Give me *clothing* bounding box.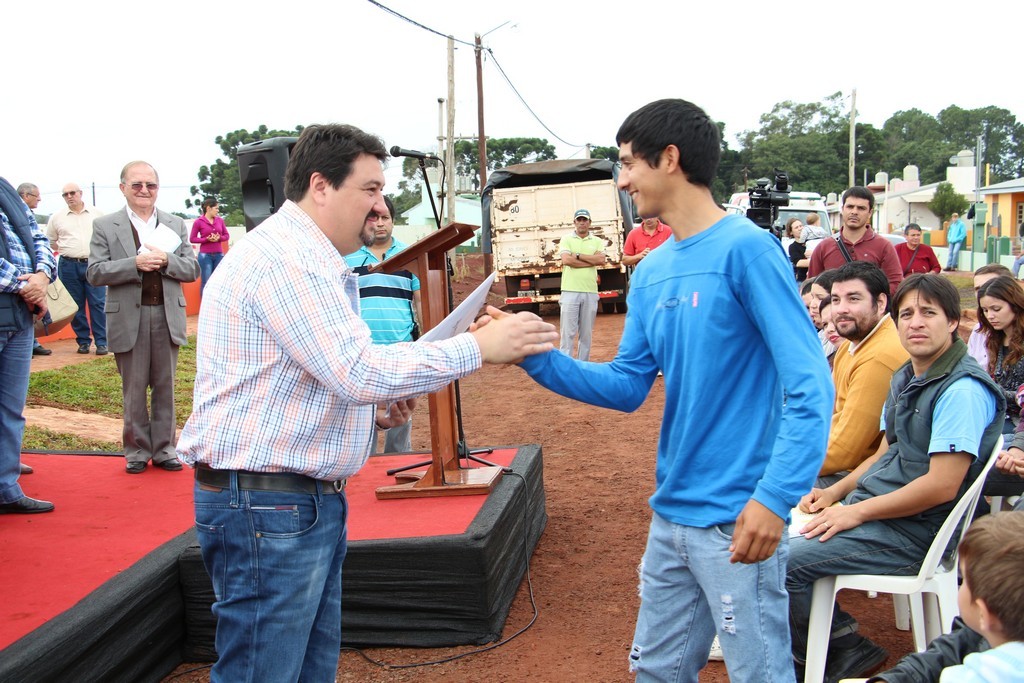
box=[800, 316, 910, 497].
